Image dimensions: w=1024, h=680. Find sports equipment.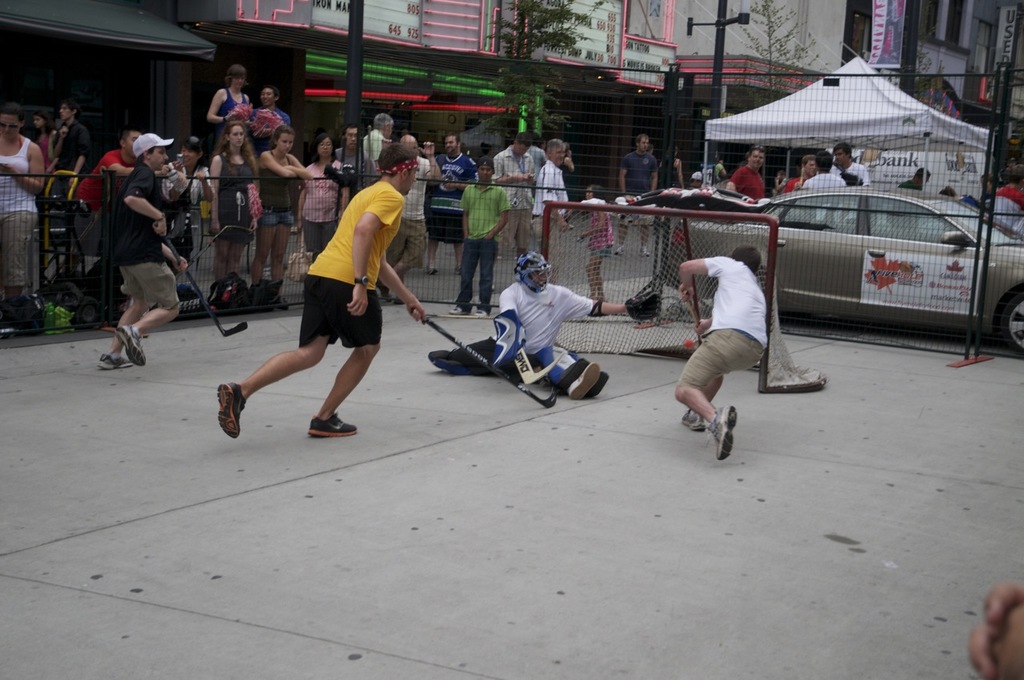
l=411, t=304, r=558, b=410.
